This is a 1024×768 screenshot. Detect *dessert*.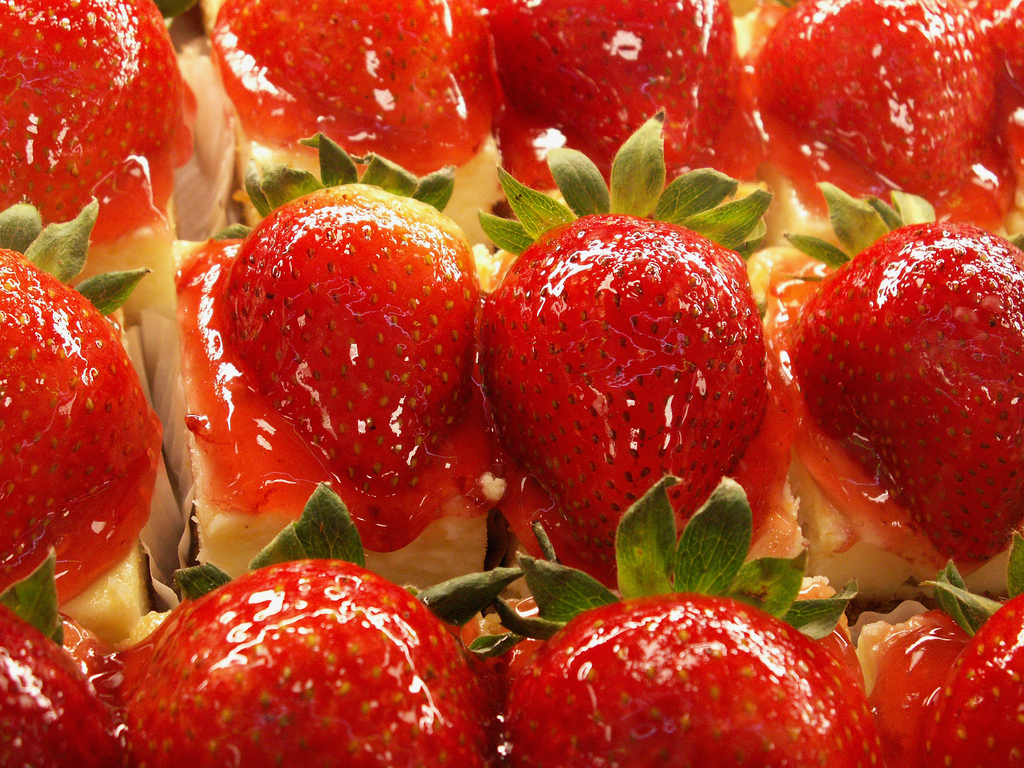
bbox=[145, 167, 506, 579].
